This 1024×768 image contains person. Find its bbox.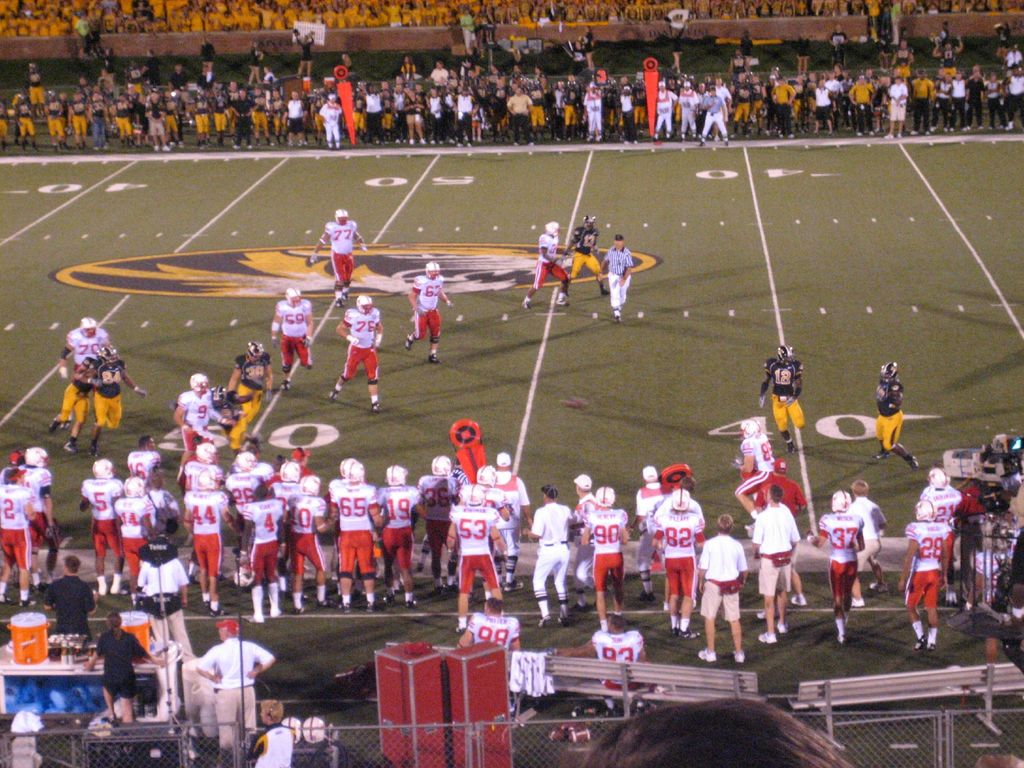
select_region(584, 23, 598, 63).
